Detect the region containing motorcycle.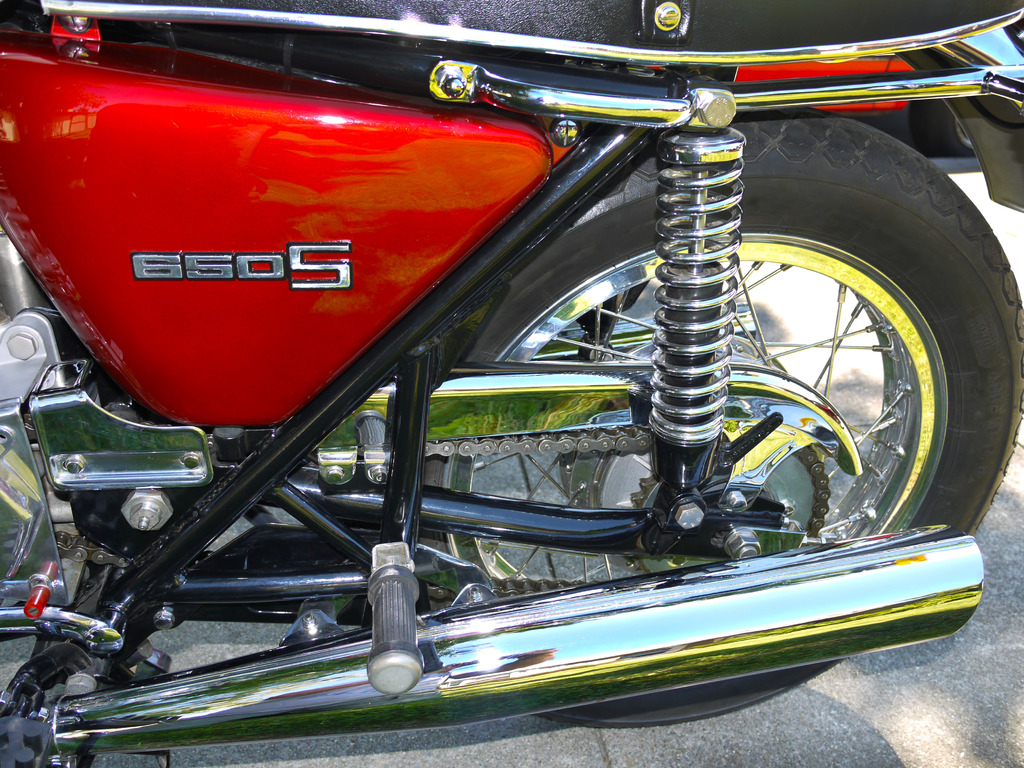
l=0, t=0, r=1018, b=741.
